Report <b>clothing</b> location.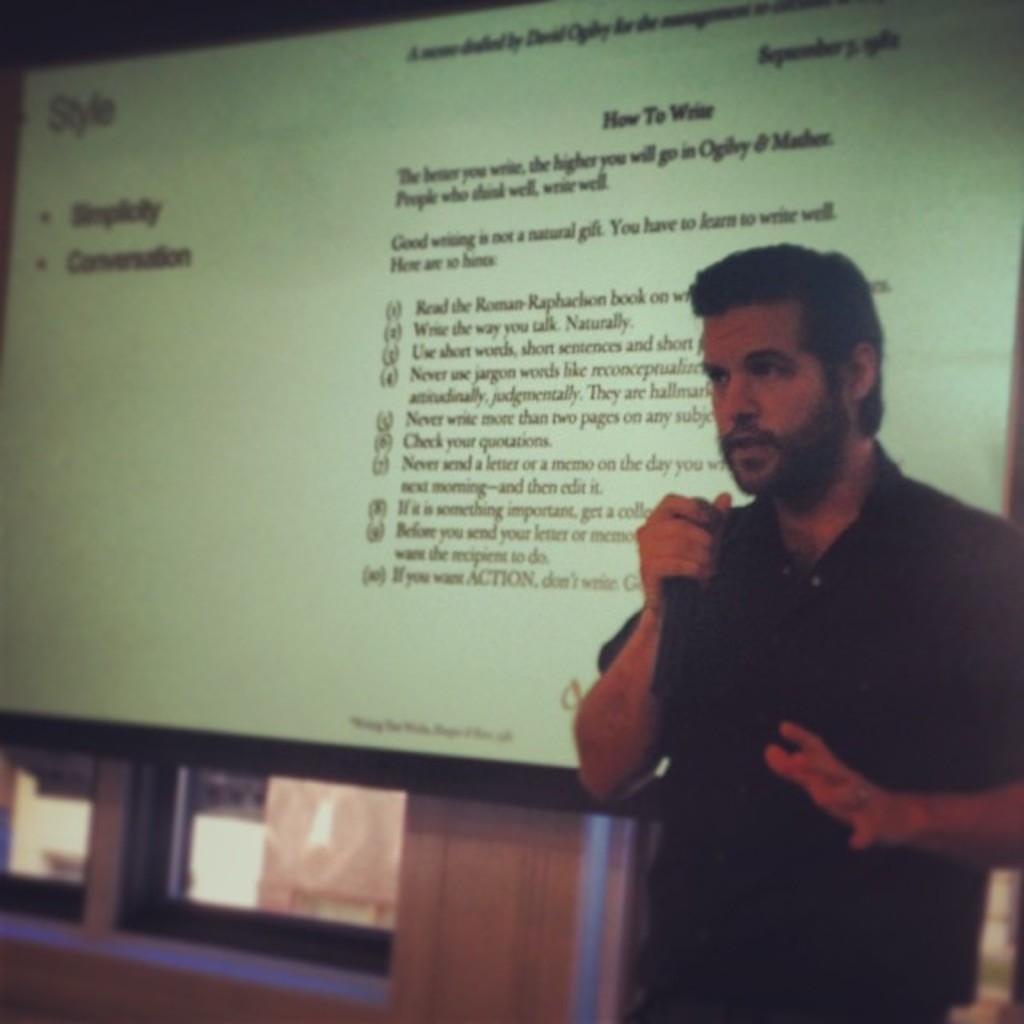
Report: <bbox>602, 451, 1022, 998</bbox>.
